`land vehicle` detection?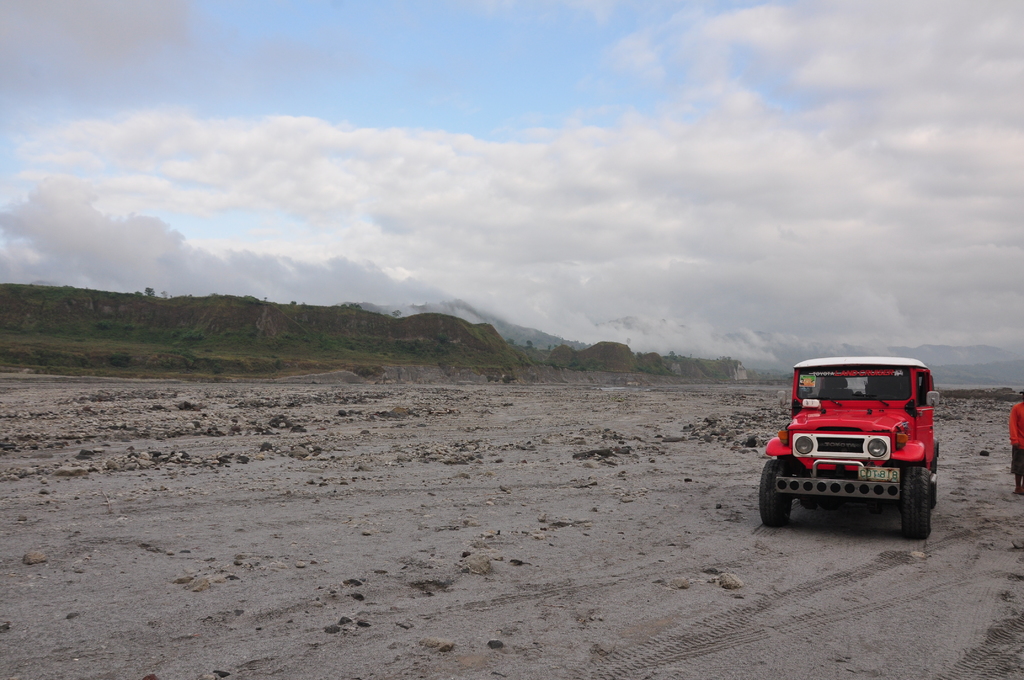
[770,357,948,534]
